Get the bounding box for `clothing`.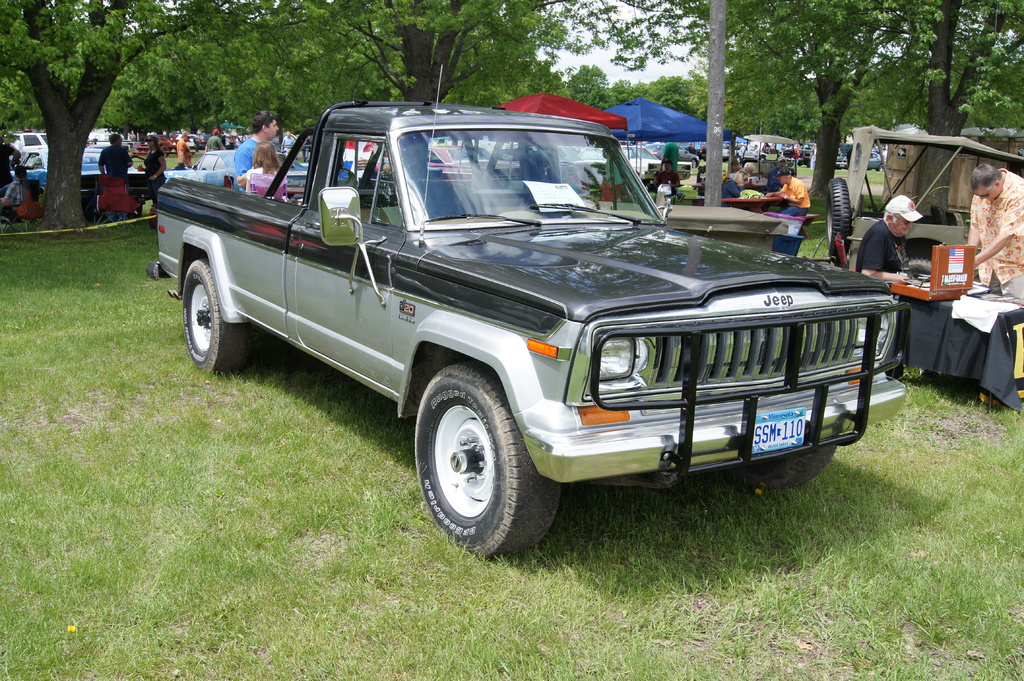
664:136:681:168.
